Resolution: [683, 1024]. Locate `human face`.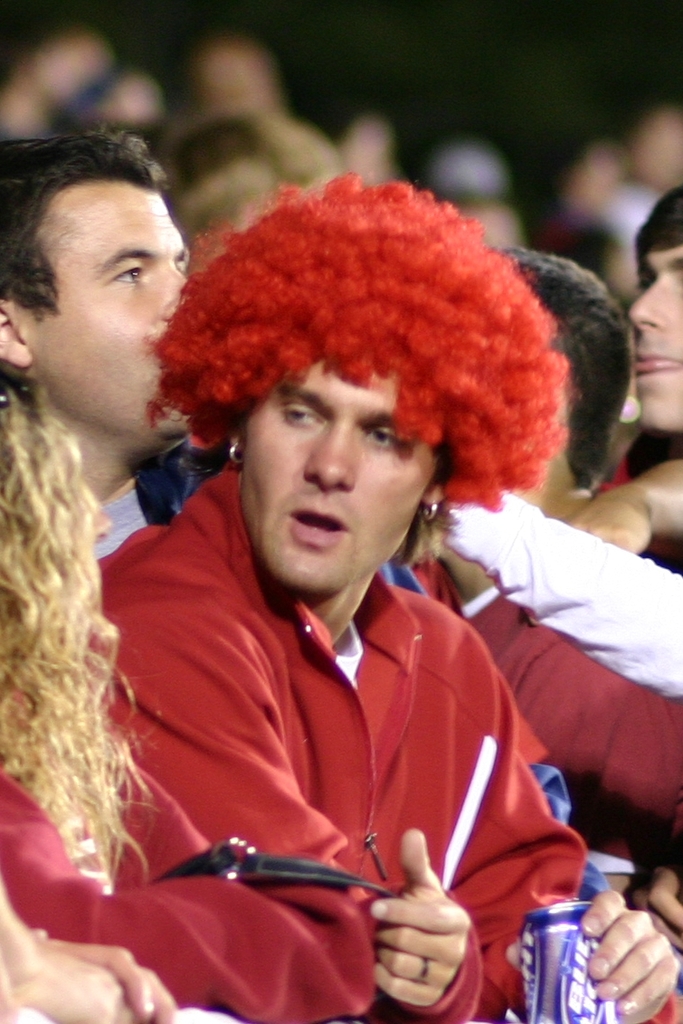
<box>12,182,188,440</box>.
